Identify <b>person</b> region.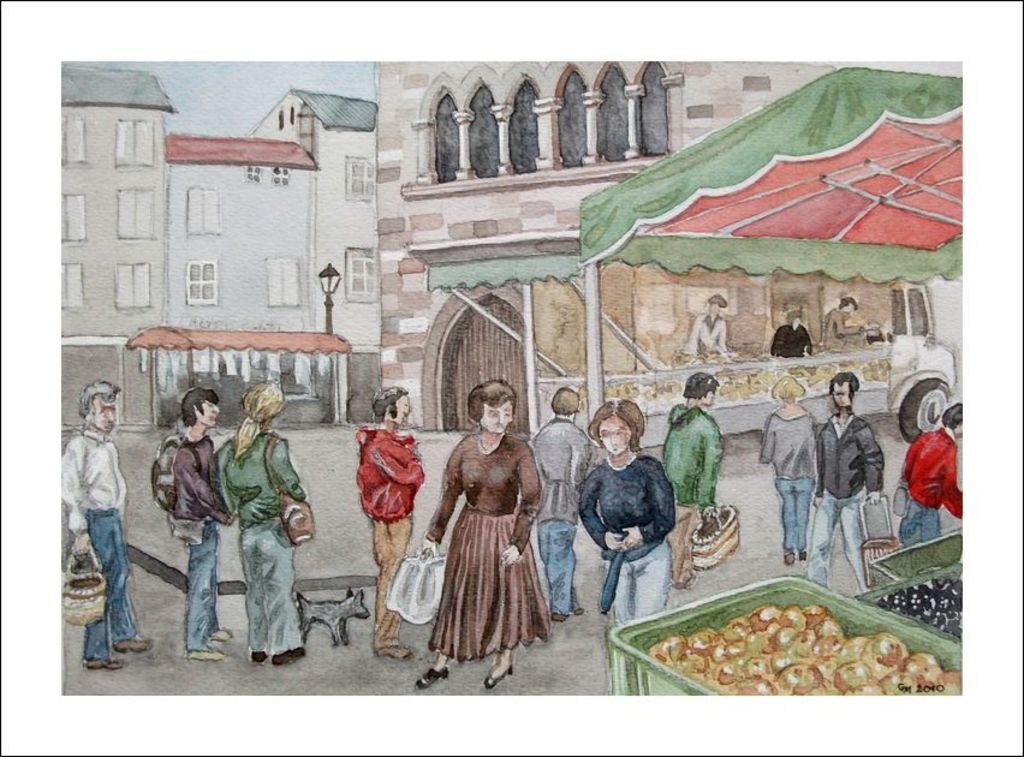
Region: pyautogui.locateOnScreen(895, 397, 964, 550).
